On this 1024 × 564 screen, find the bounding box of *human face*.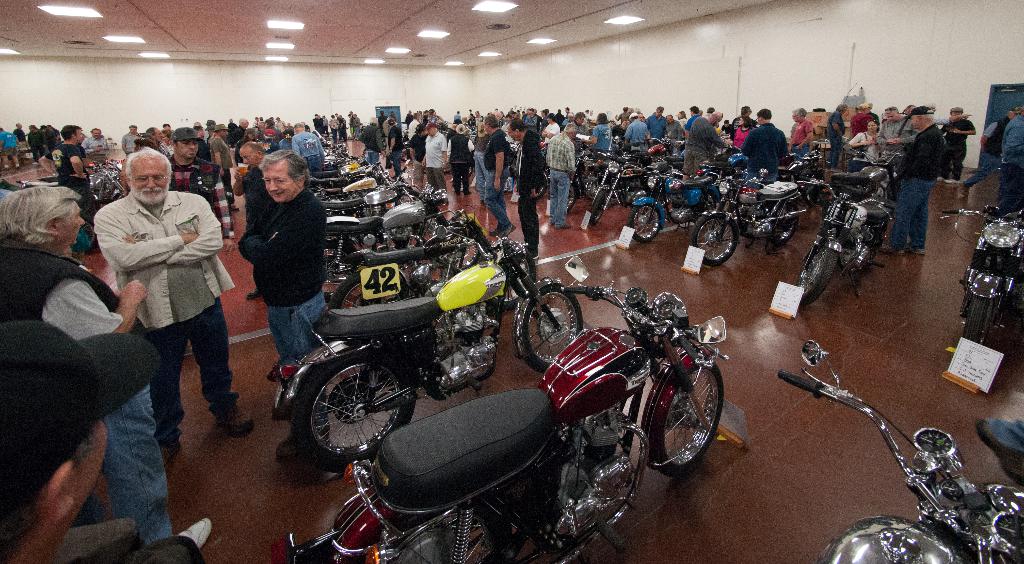
Bounding box: crop(176, 139, 200, 157).
